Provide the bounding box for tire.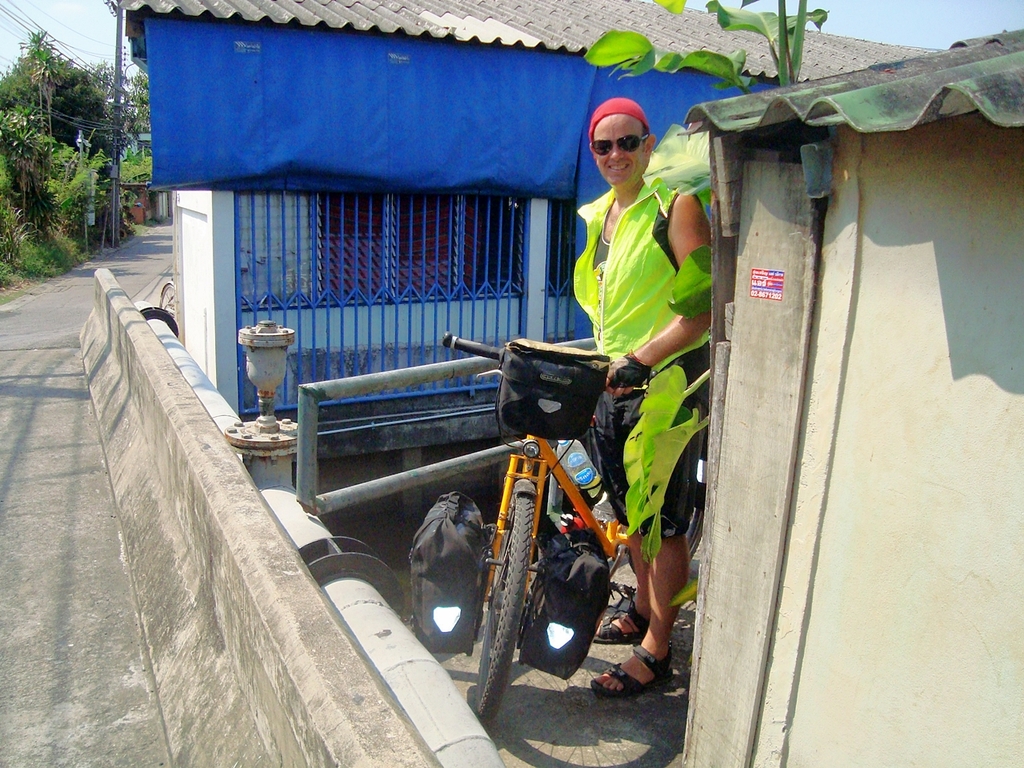
detection(158, 285, 177, 319).
